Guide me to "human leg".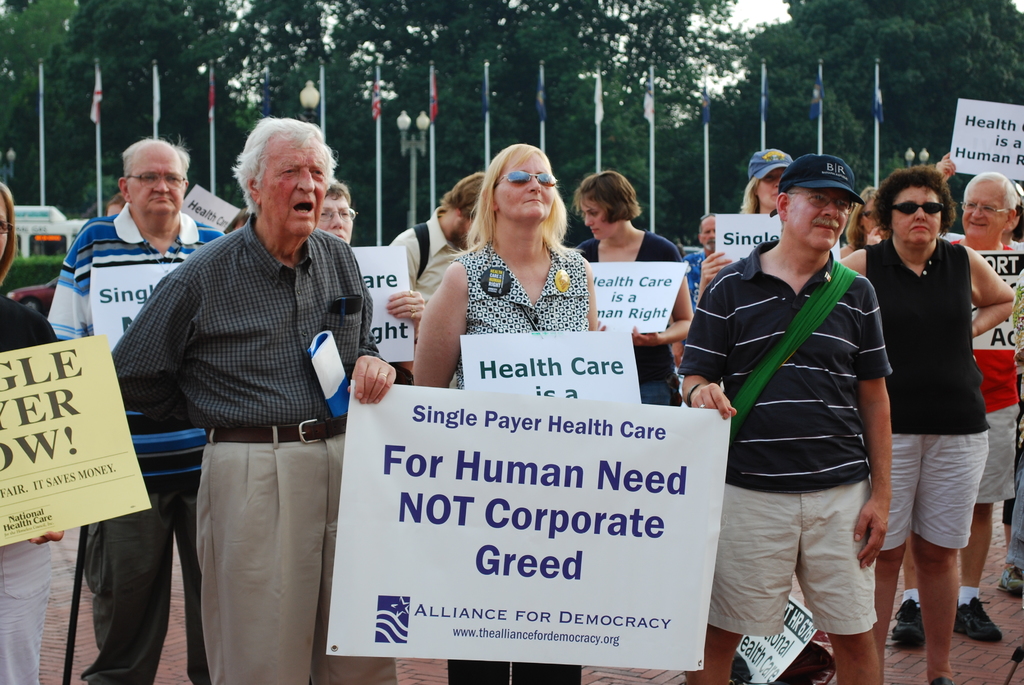
Guidance: box=[870, 438, 917, 643].
